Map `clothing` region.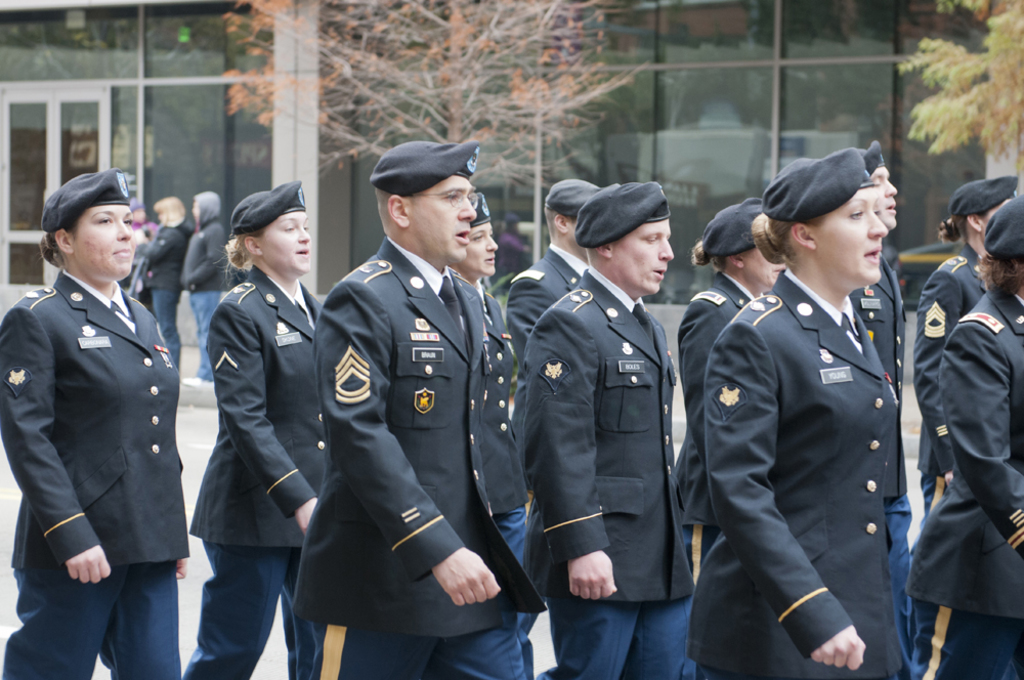
Mapped to left=303, top=236, right=542, bottom=679.
